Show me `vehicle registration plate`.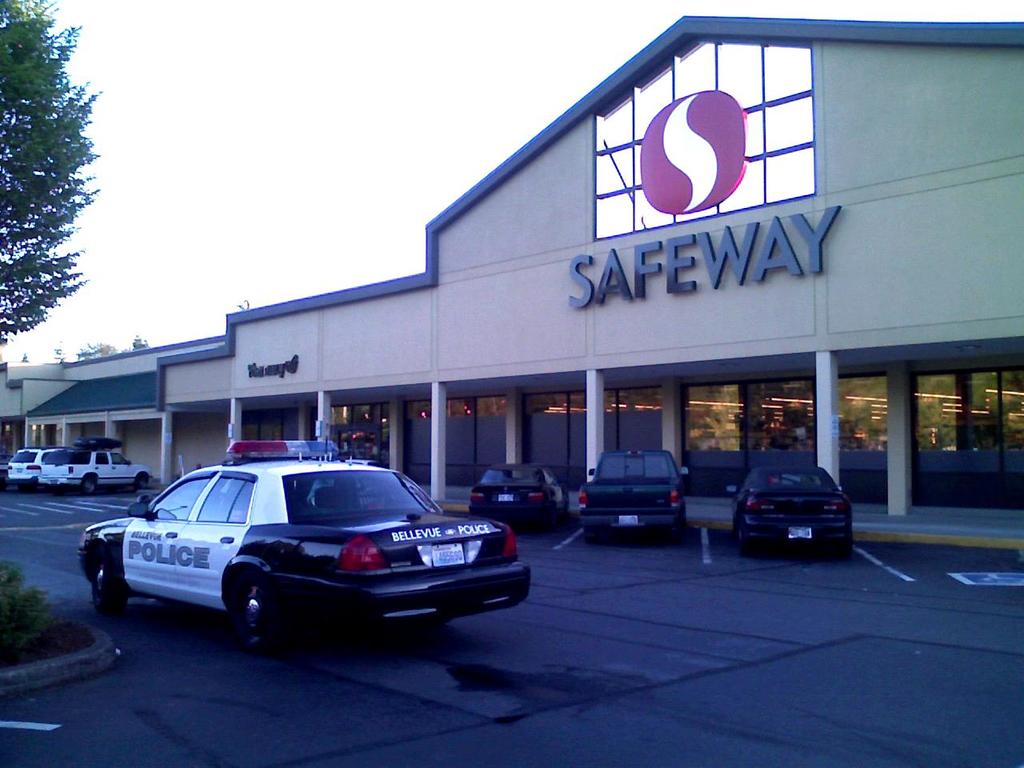
`vehicle registration plate` is here: [498,493,511,502].
